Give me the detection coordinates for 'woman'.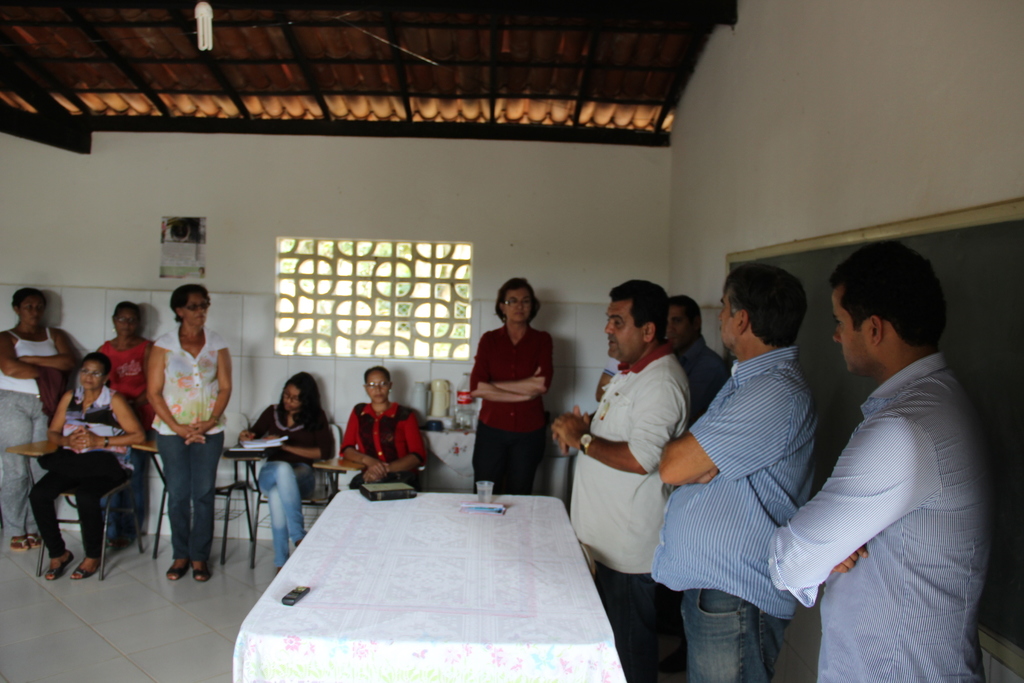
locate(237, 370, 335, 573).
